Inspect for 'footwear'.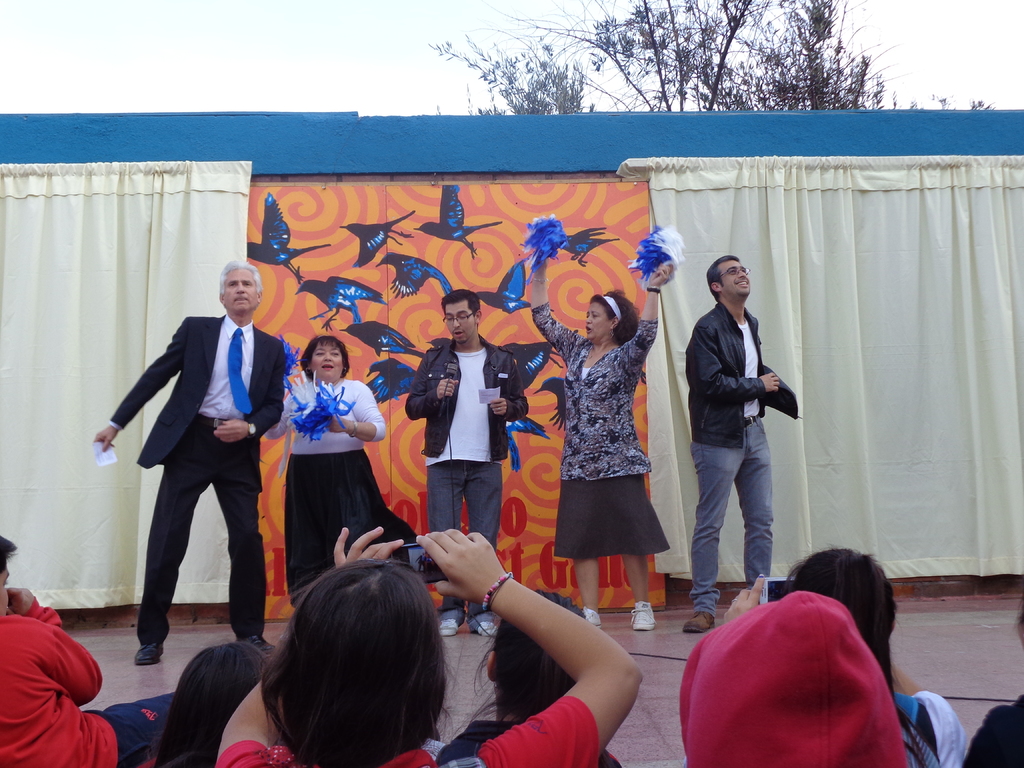
Inspection: 234, 633, 276, 660.
